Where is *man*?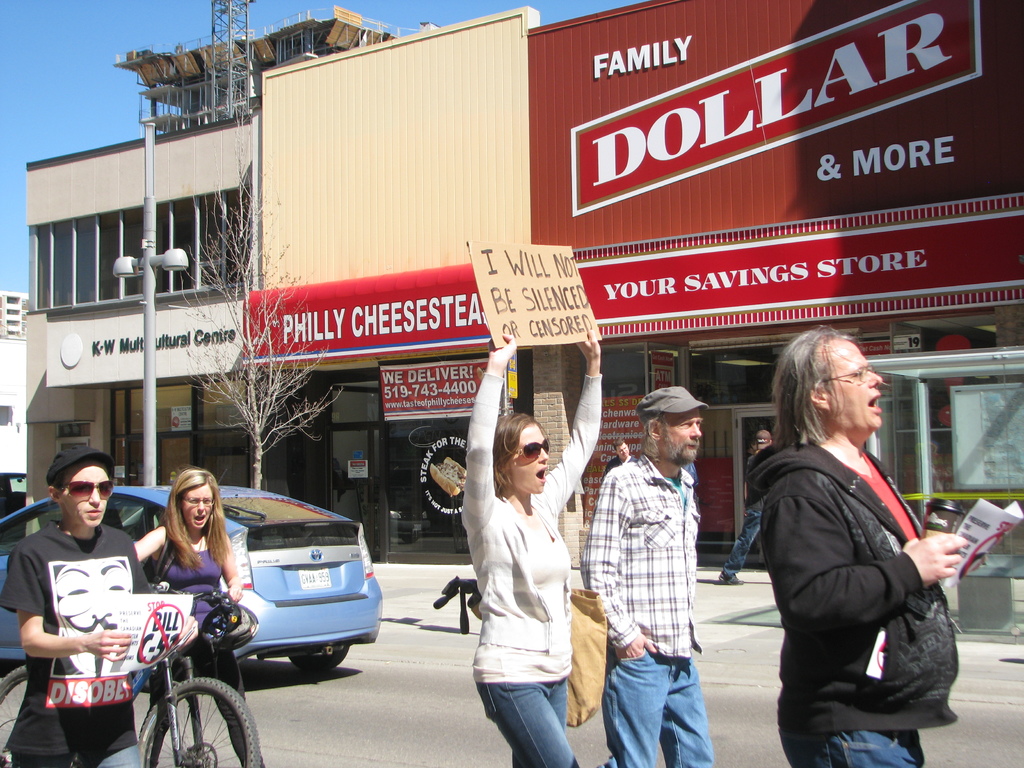
x1=599, y1=382, x2=716, y2=767.
